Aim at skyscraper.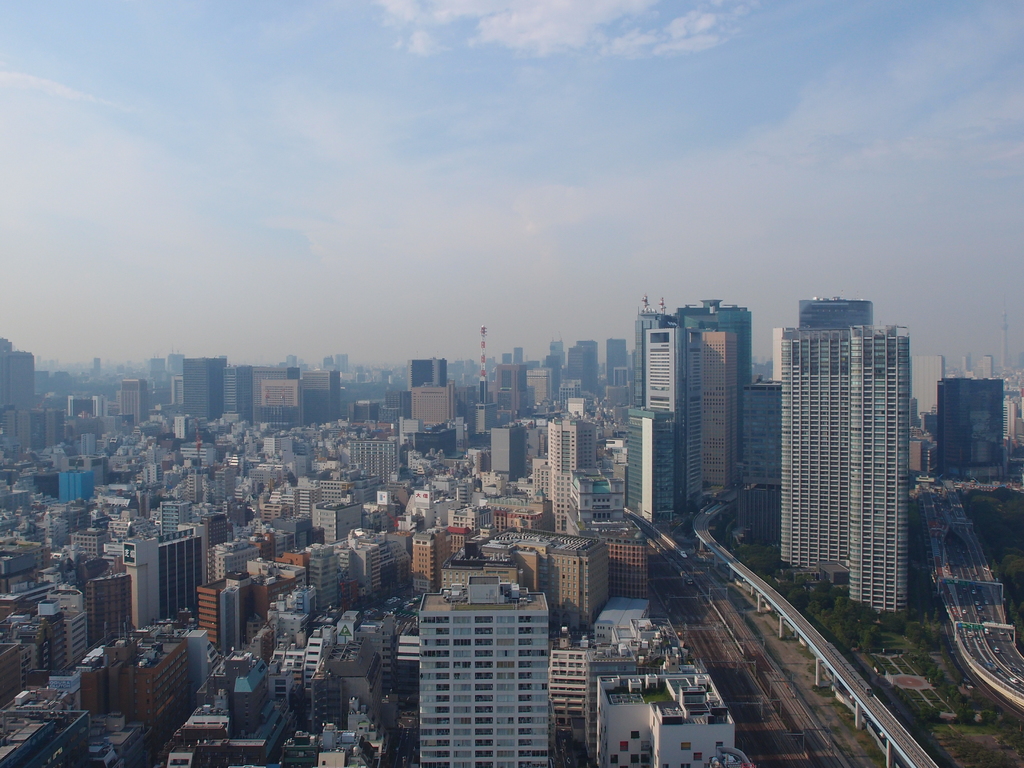
Aimed at crop(781, 301, 920, 616).
